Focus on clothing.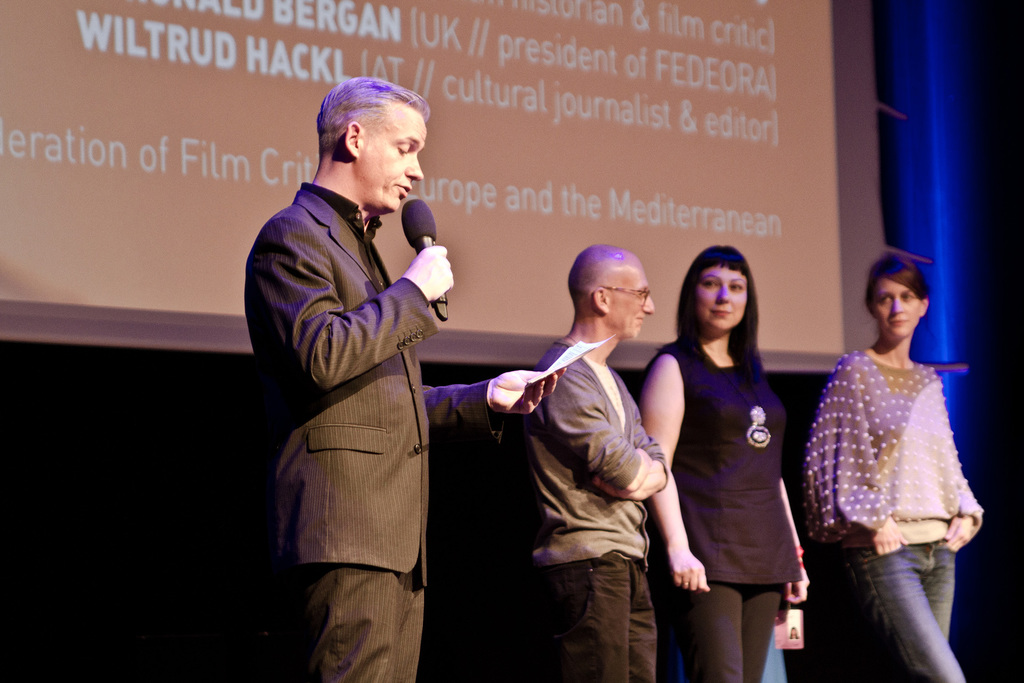
Focused at <bbox>818, 320, 980, 682</bbox>.
